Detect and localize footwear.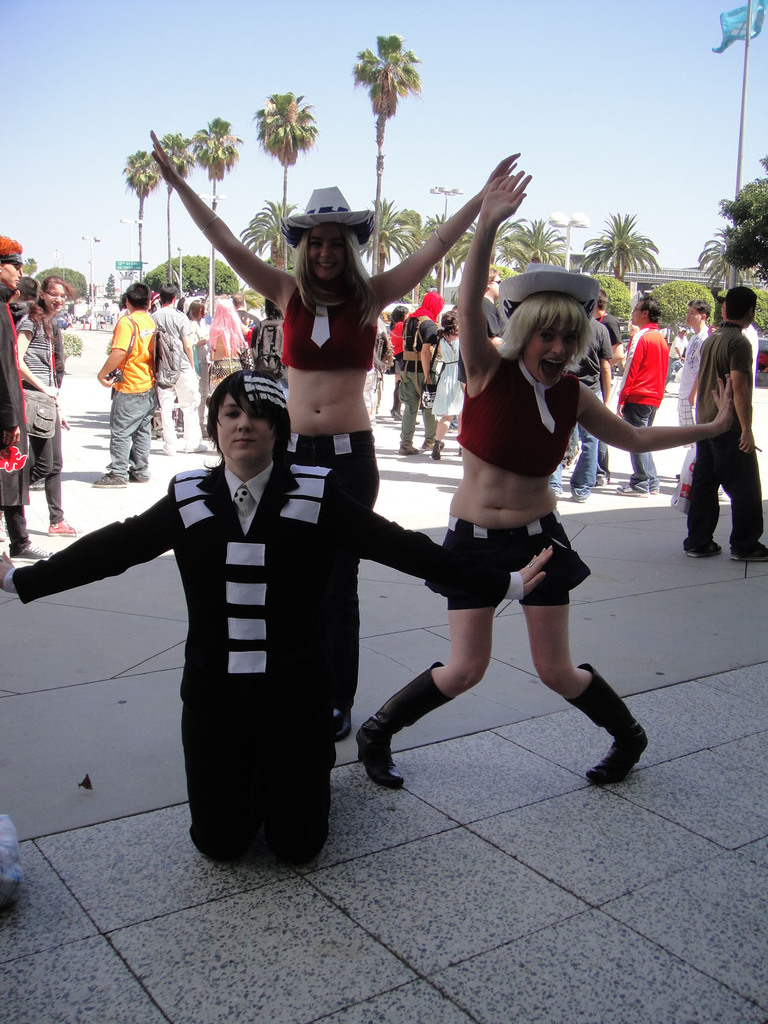
Localized at 728,550,767,563.
